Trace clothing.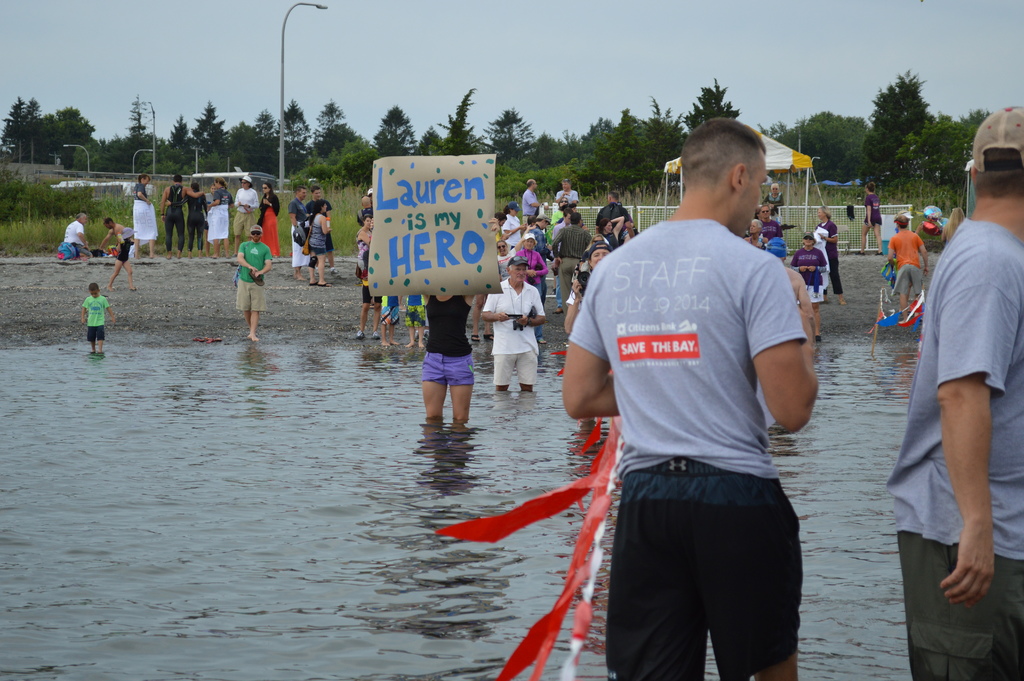
Traced to detection(67, 224, 84, 245).
